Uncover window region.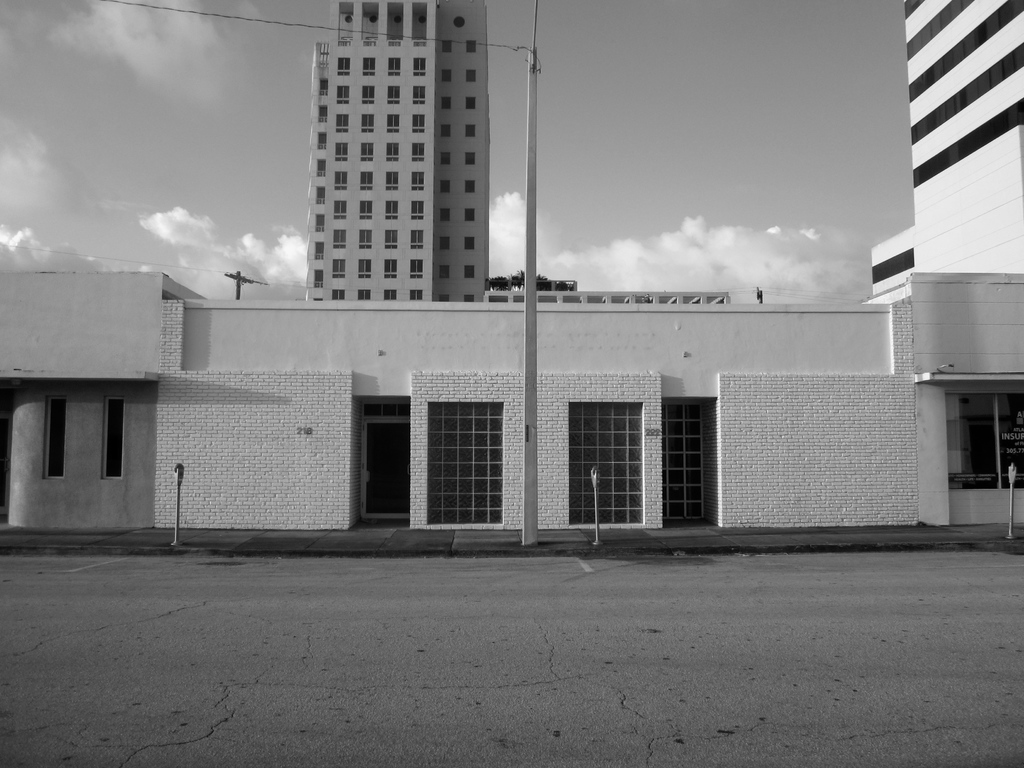
Uncovered: crop(909, 44, 1022, 146).
